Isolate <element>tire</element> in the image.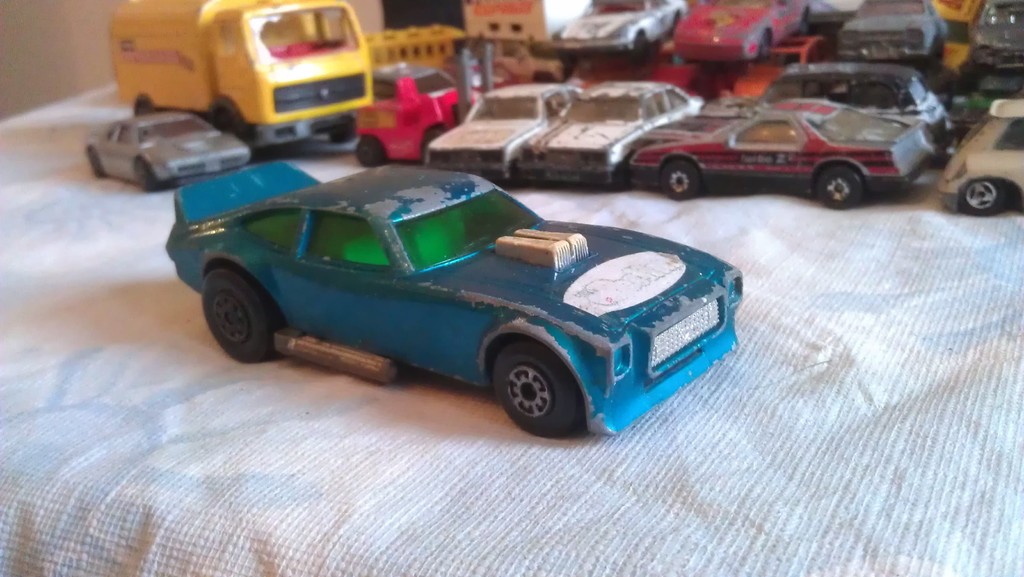
Isolated region: pyautogui.locateOnScreen(658, 158, 701, 199).
